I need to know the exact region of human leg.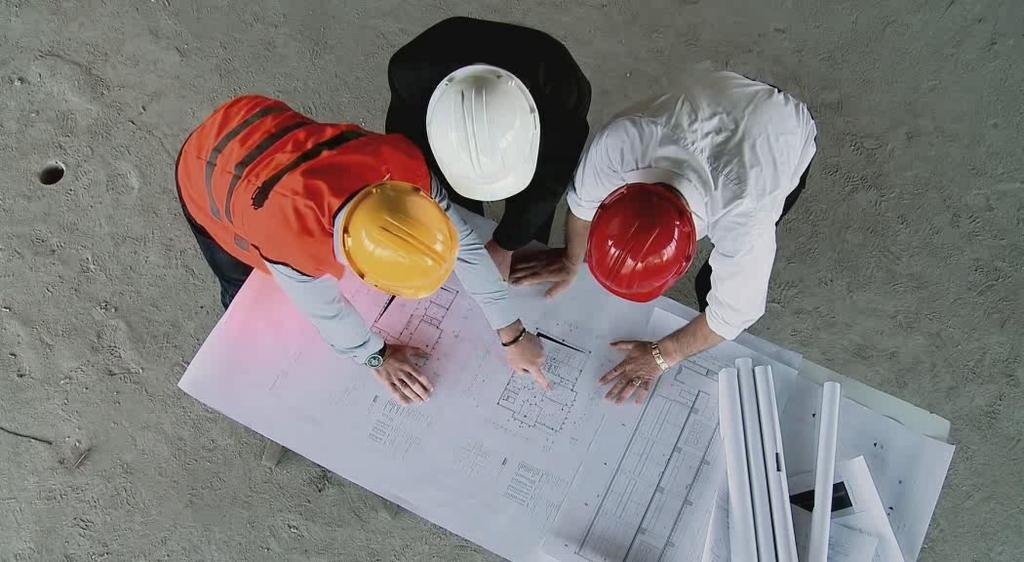
Region: bbox(180, 148, 250, 305).
